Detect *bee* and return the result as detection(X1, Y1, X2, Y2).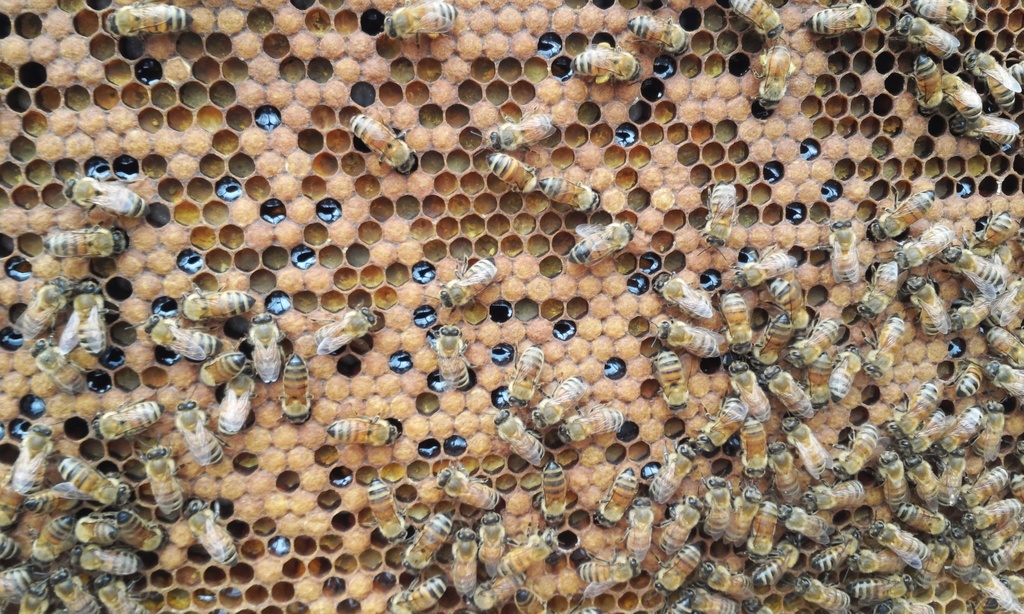
detection(940, 450, 972, 501).
